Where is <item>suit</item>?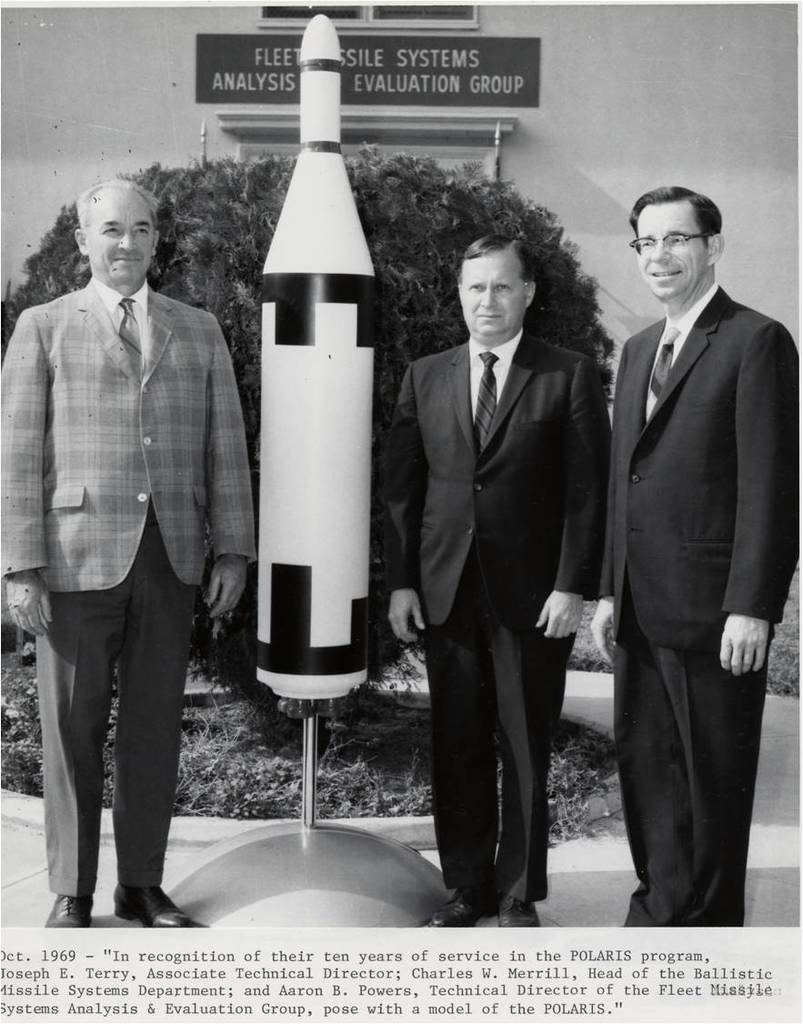
box=[394, 214, 607, 911].
